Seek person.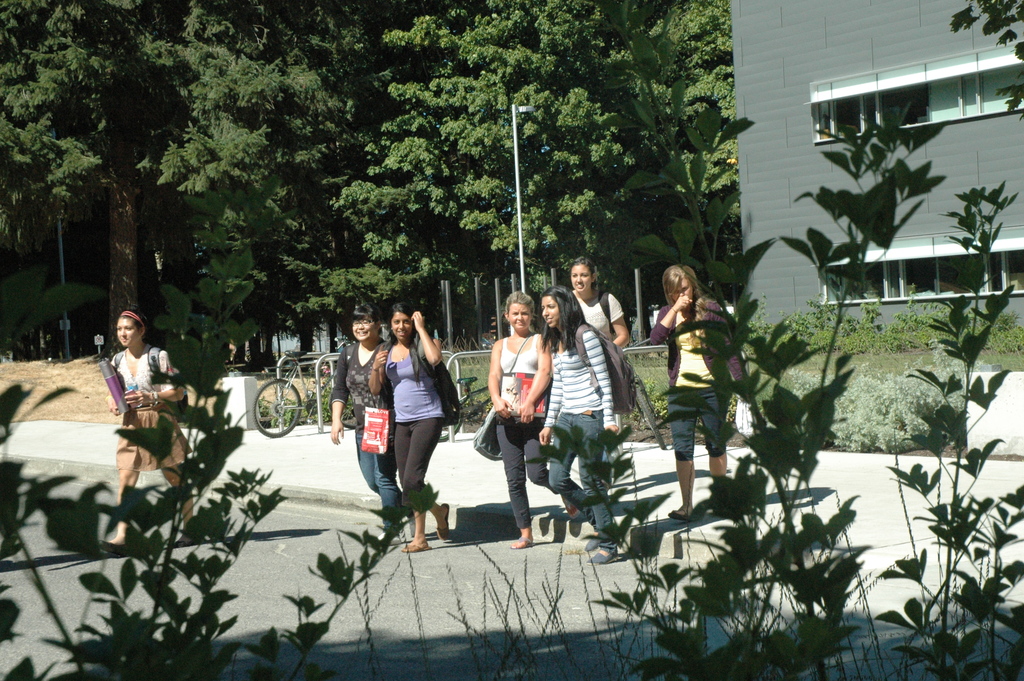
bbox=(645, 264, 749, 523).
